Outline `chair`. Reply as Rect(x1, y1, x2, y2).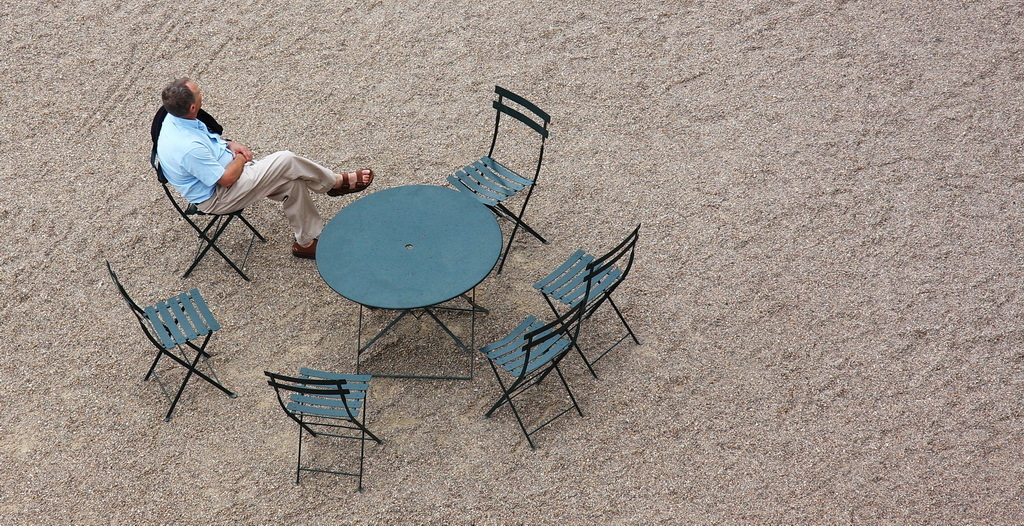
Rect(447, 82, 550, 278).
